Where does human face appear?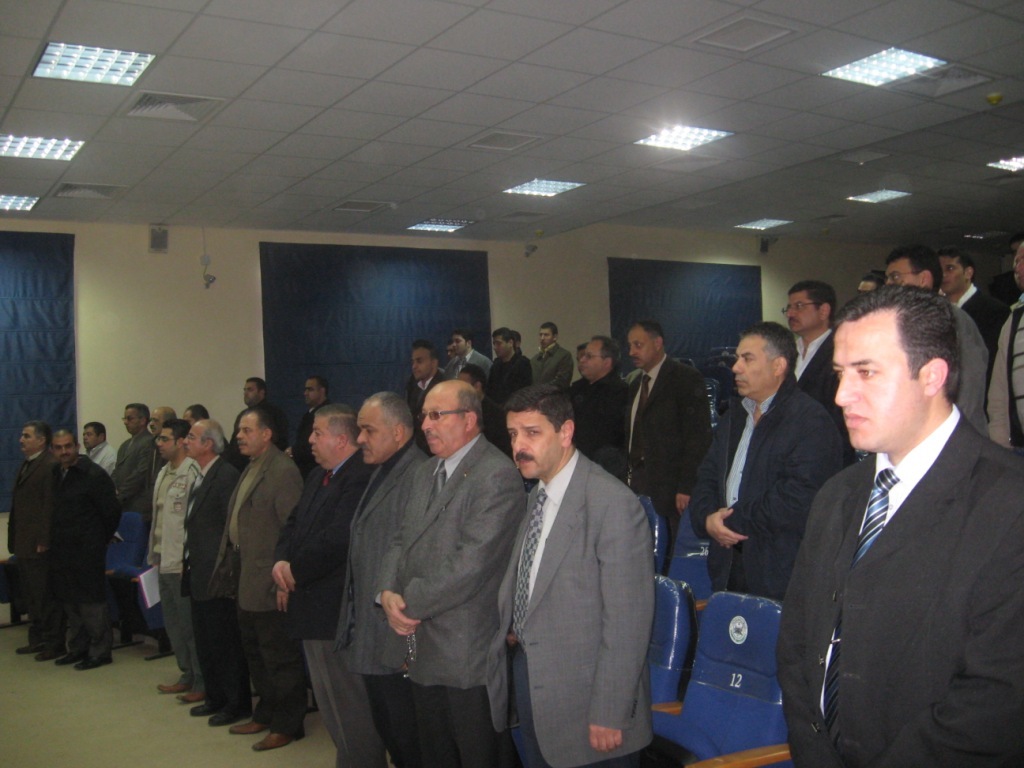
Appears at (x1=451, y1=339, x2=464, y2=356).
